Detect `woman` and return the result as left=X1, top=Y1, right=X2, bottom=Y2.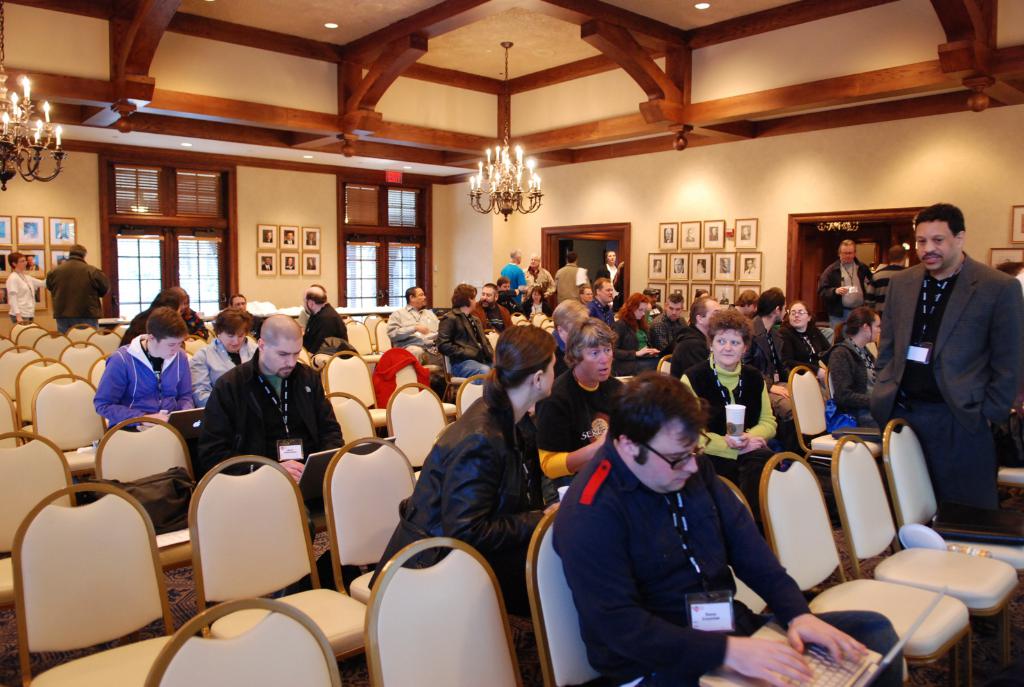
left=3, top=249, right=47, bottom=328.
